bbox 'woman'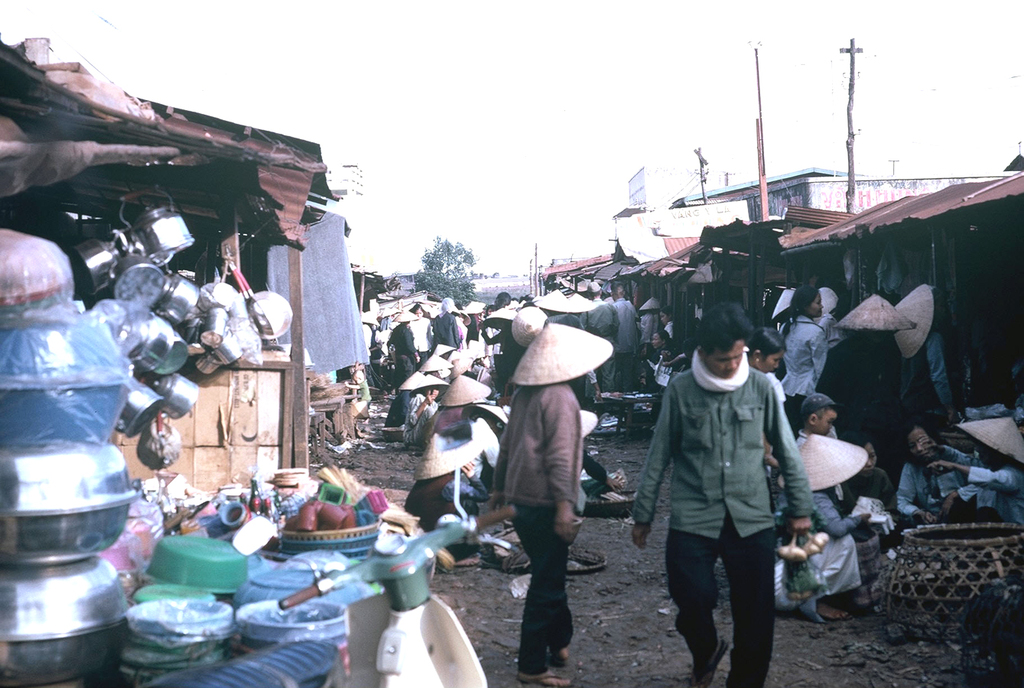
(left=485, top=320, right=610, bottom=677)
